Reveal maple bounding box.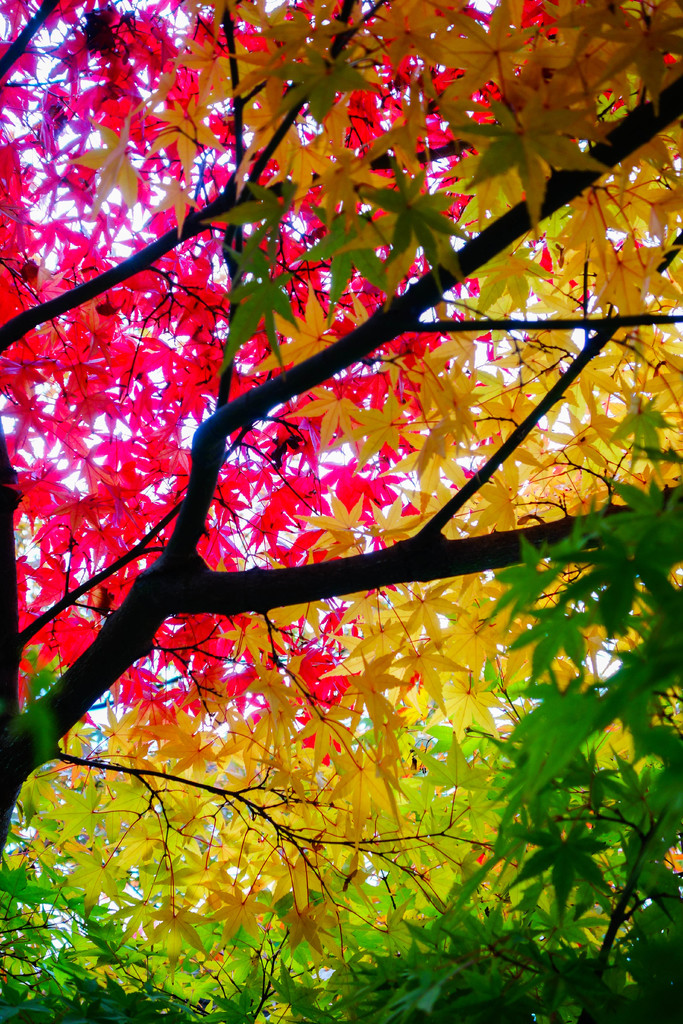
Revealed: [x1=0, y1=0, x2=682, y2=934].
